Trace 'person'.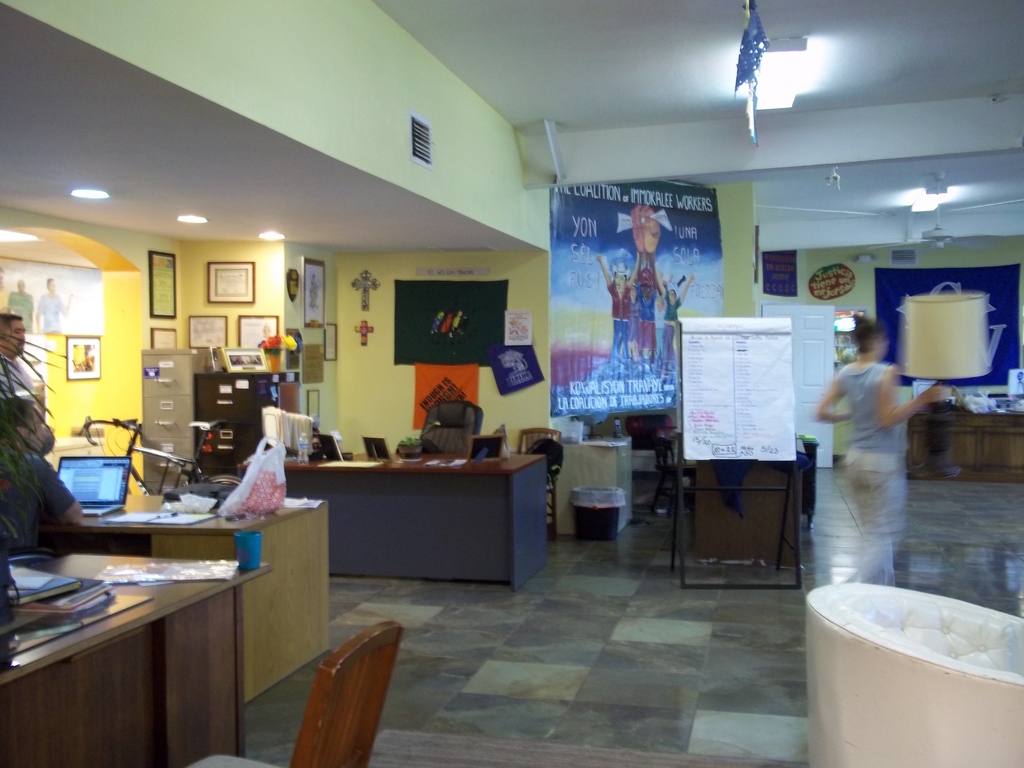
Traced to box(596, 254, 643, 364).
